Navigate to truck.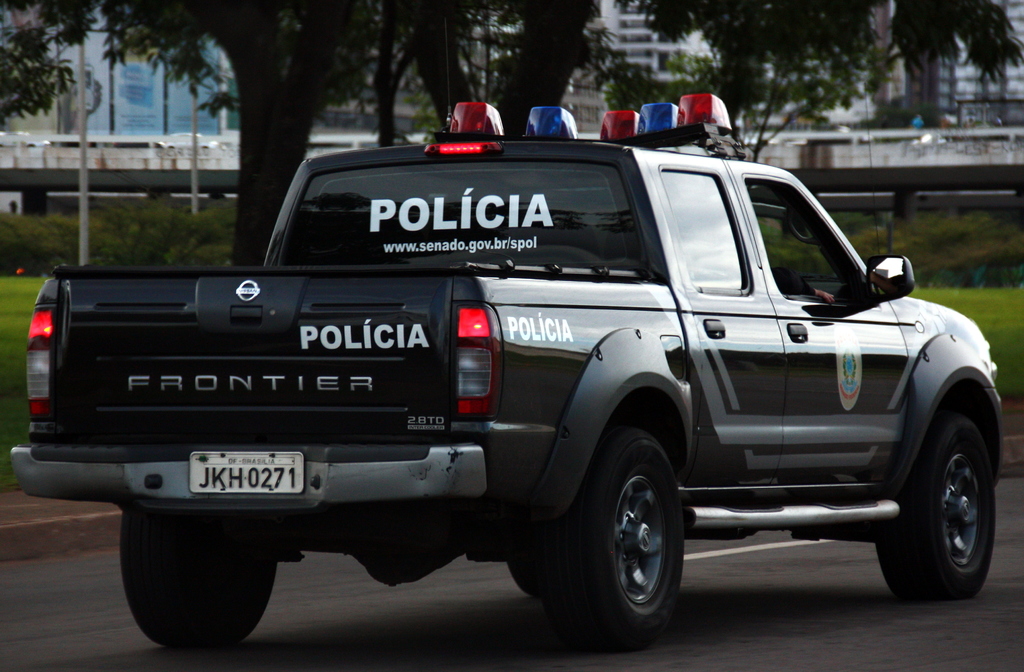
Navigation target: 31:119:1000:657.
